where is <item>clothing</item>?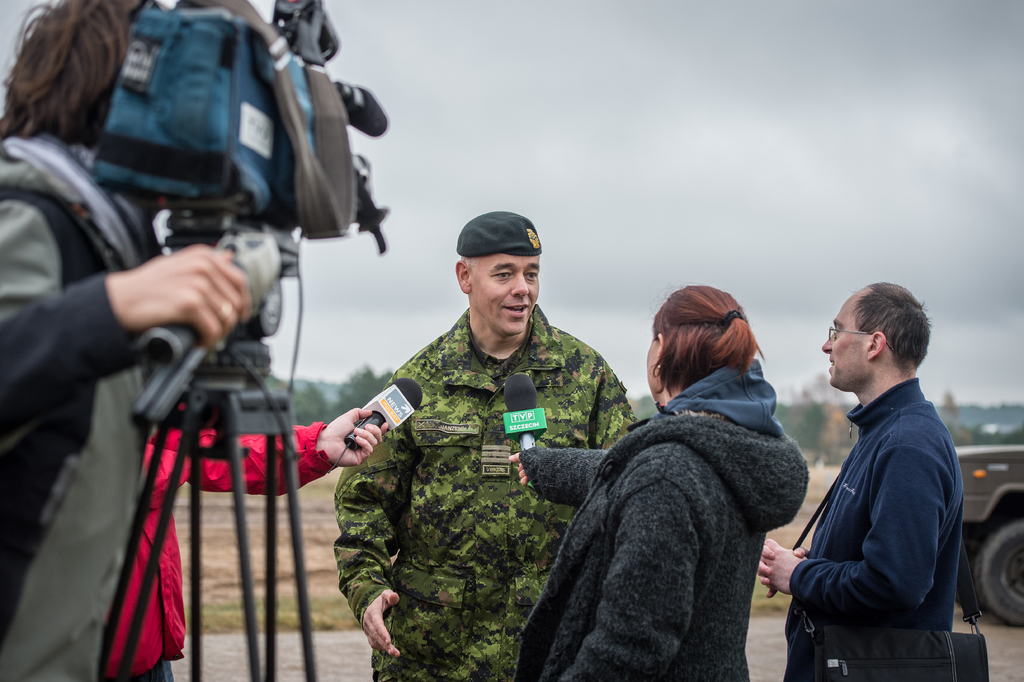
{"left": 0, "top": 130, "right": 166, "bottom": 681}.
